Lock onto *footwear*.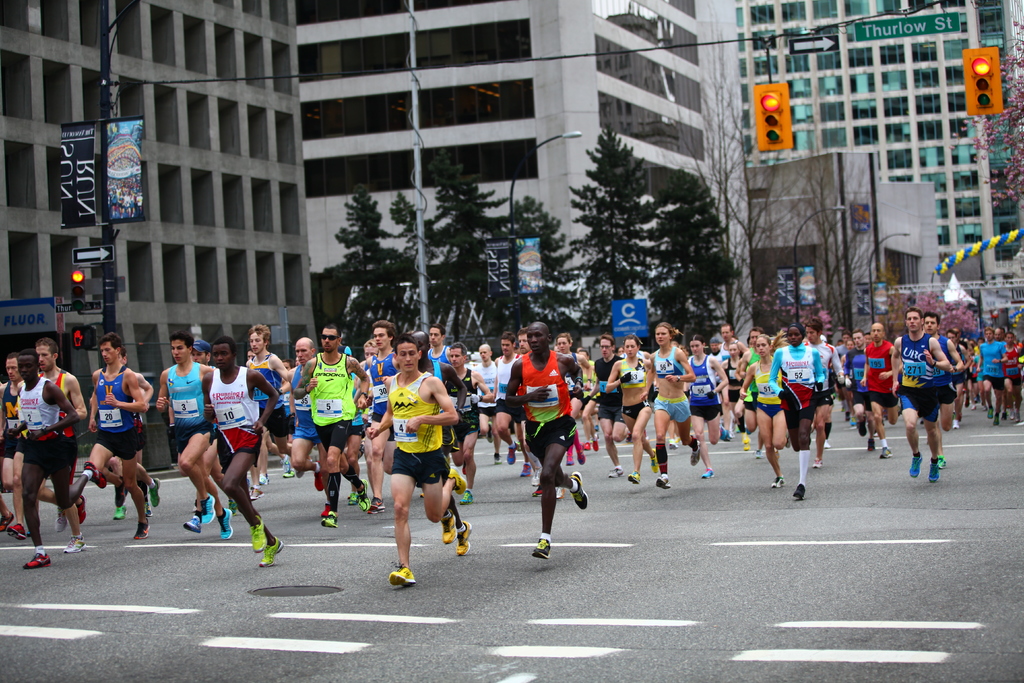
Locked: <box>812,456,822,467</box>.
